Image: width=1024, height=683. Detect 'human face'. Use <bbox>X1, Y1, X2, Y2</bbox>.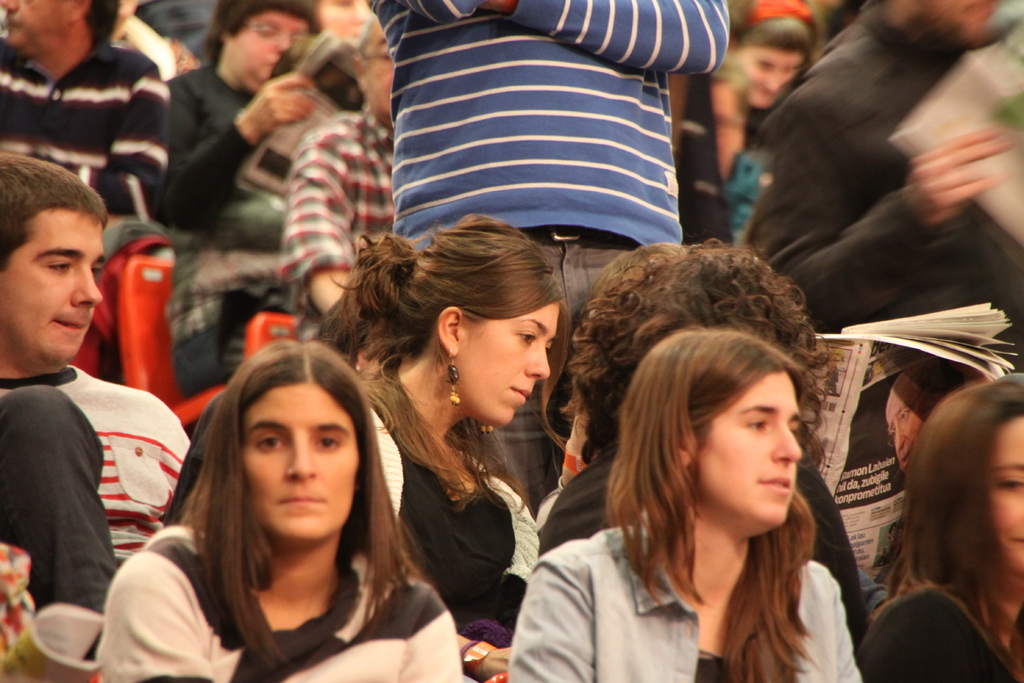
<bbox>885, 397, 924, 472</bbox>.
